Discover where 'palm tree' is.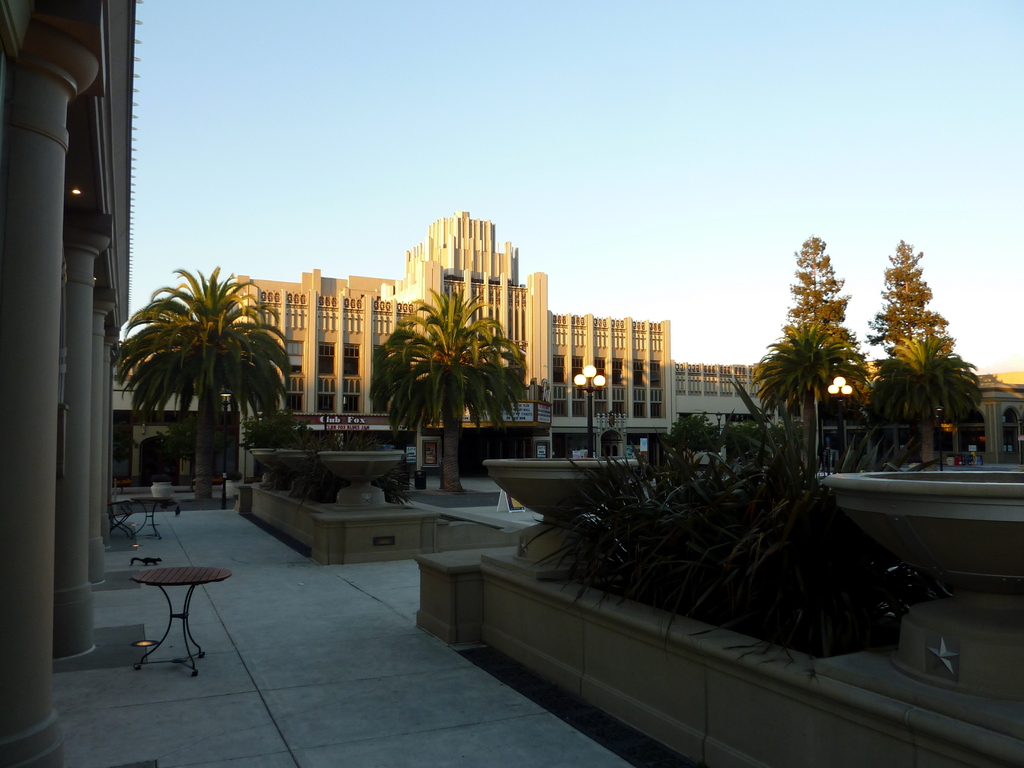
Discovered at box=[731, 311, 860, 466].
